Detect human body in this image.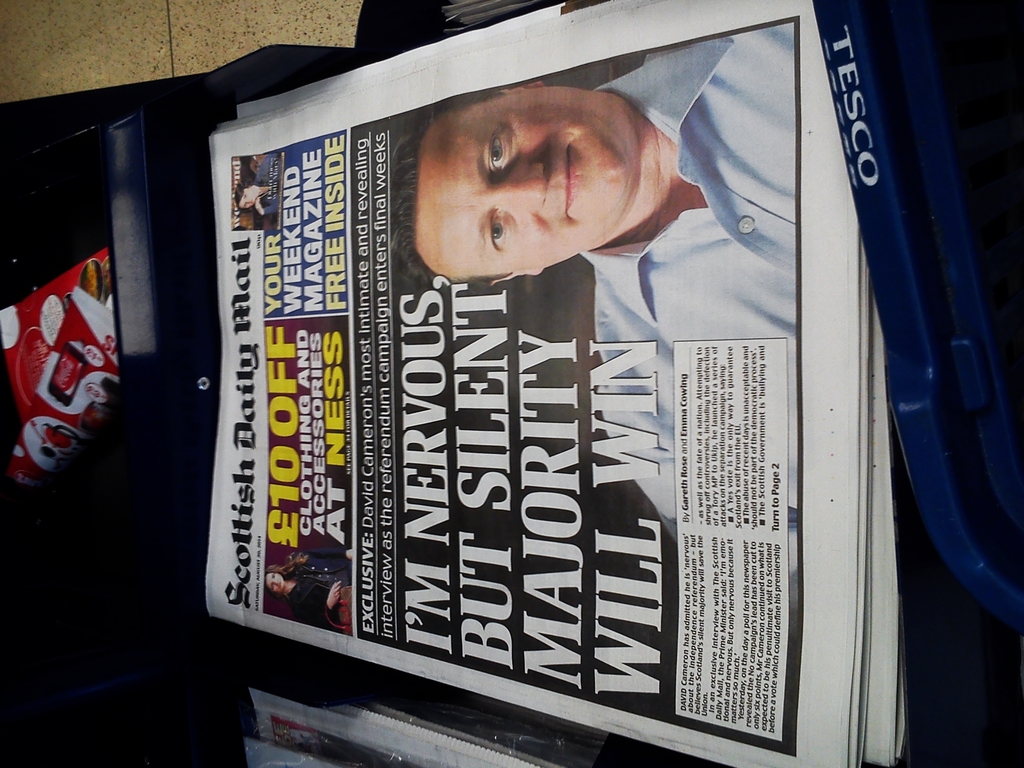
Detection: {"left": 356, "top": 32, "right": 802, "bottom": 532}.
